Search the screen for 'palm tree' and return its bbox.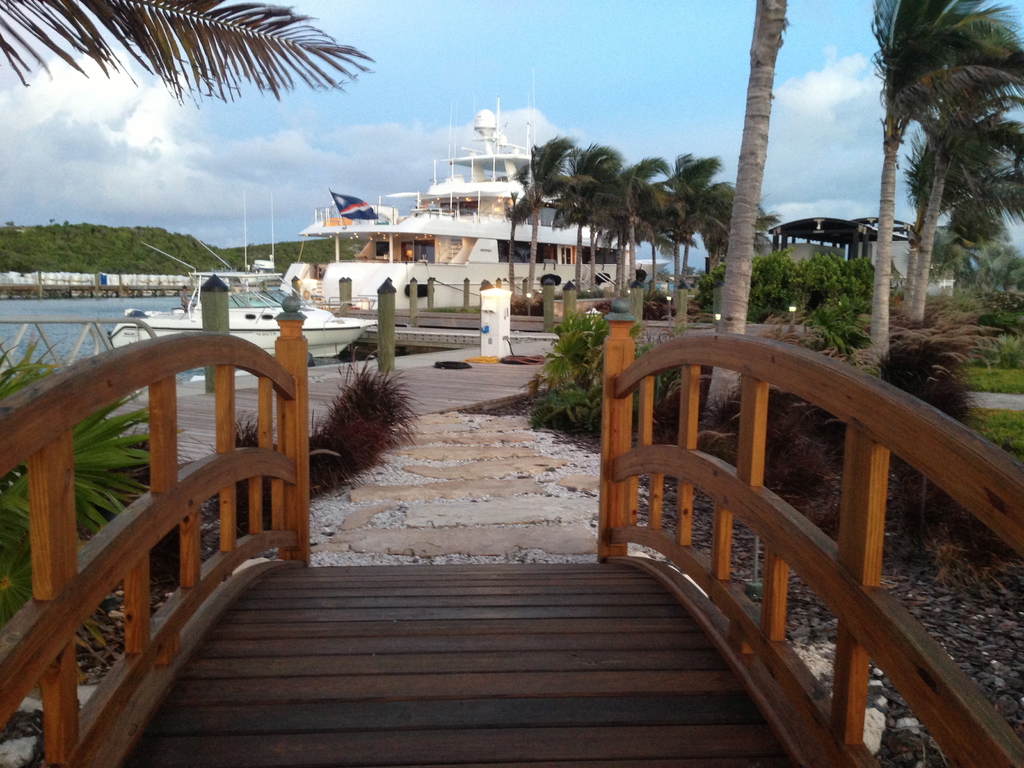
Found: bbox=(689, 175, 745, 284).
